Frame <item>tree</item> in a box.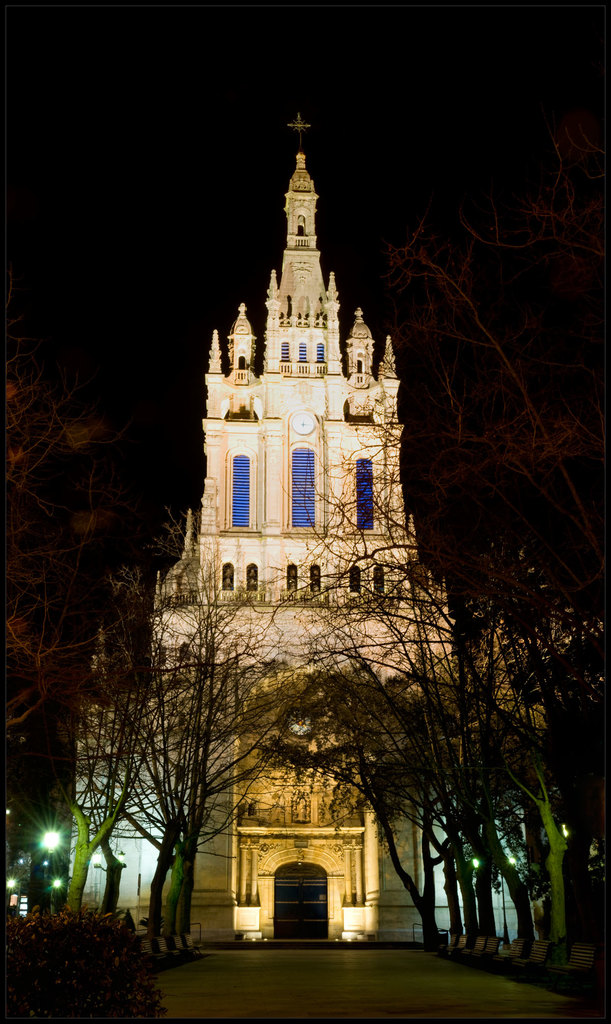
0/330/128/973.
